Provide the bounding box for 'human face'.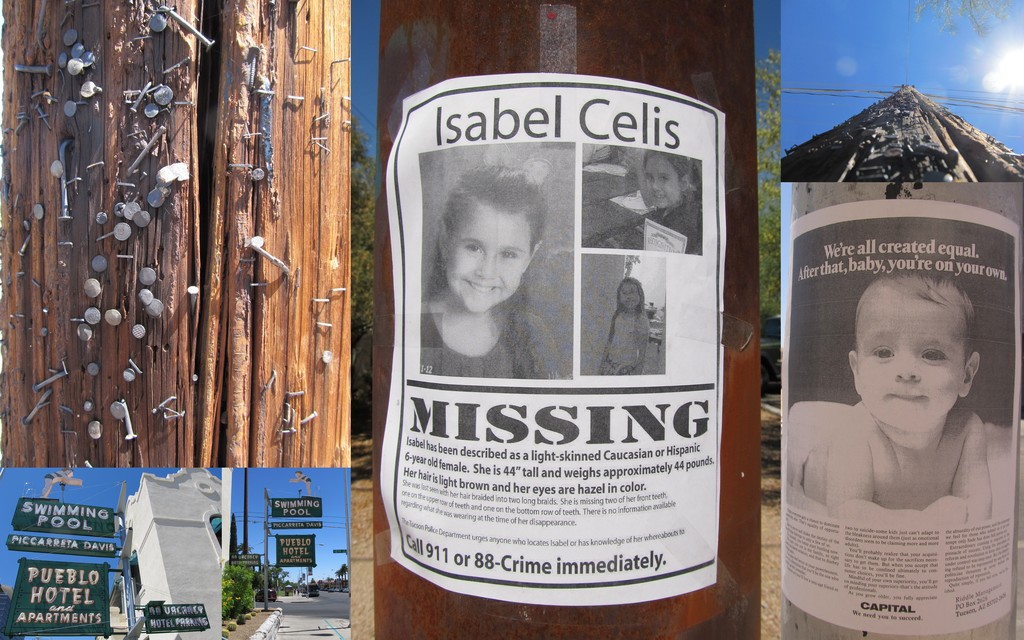
BBox(862, 303, 966, 429).
